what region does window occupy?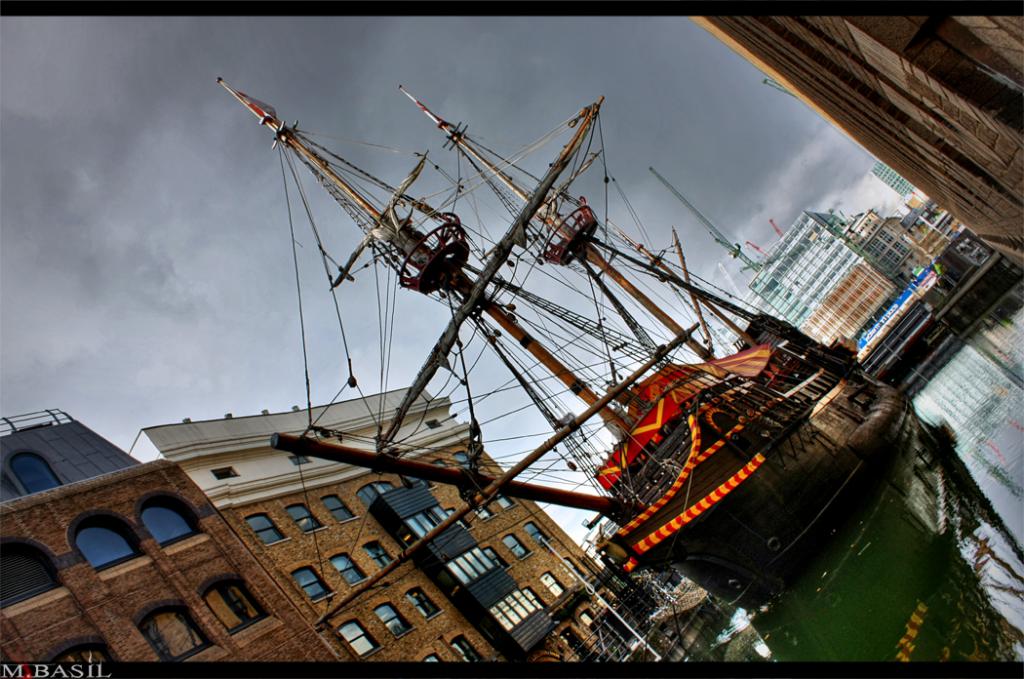
pyautogui.locateOnScreen(525, 516, 547, 544).
